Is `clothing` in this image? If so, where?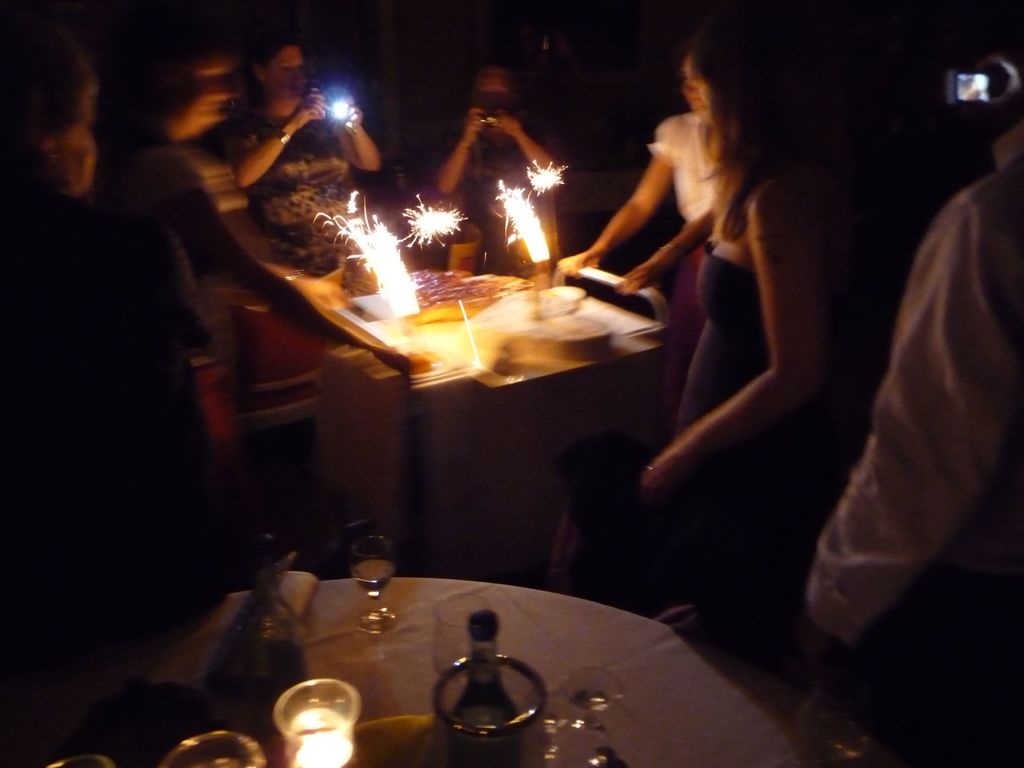
Yes, at 138/125/296/371.
